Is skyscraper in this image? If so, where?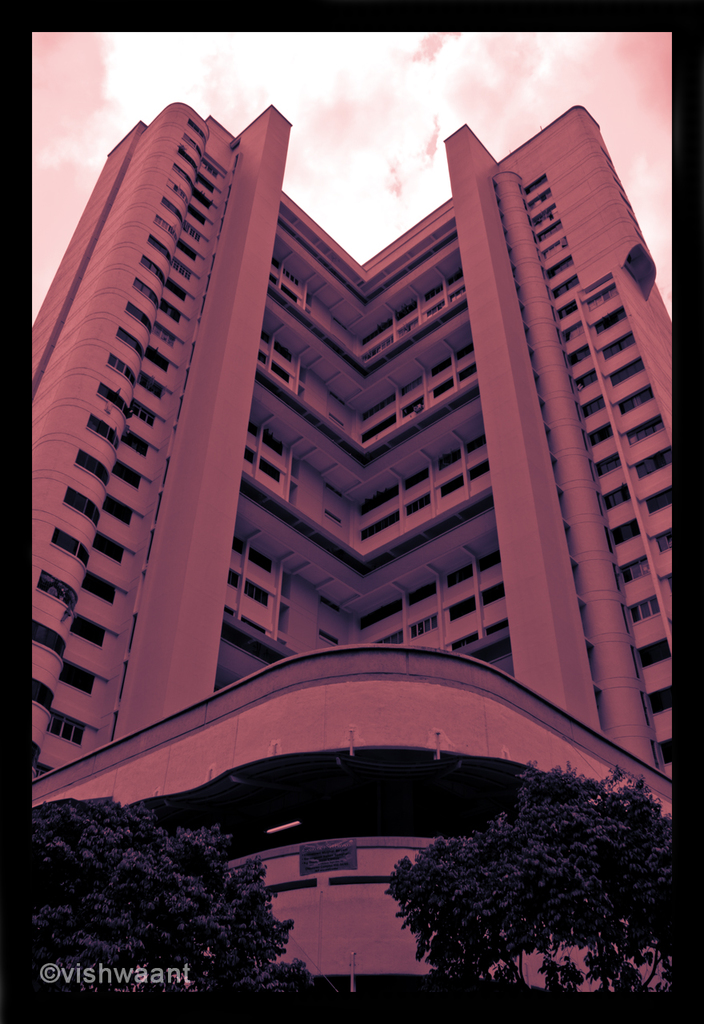
Yes, at rect(34, 93, 672, 990).
